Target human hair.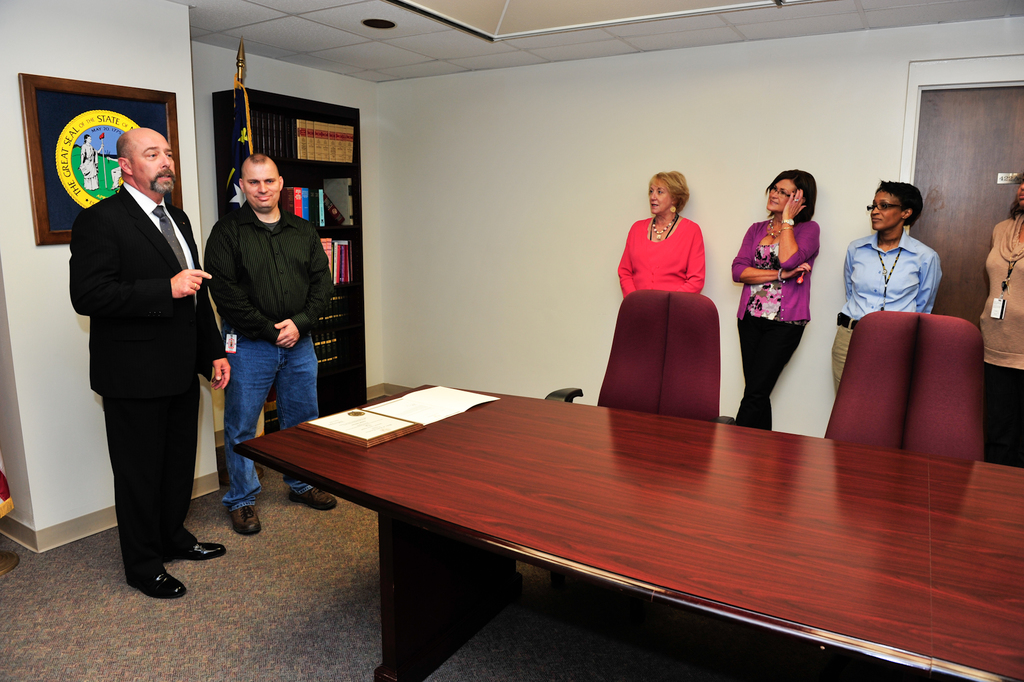
Target region: locate(1004, 197, 1023, 220).
